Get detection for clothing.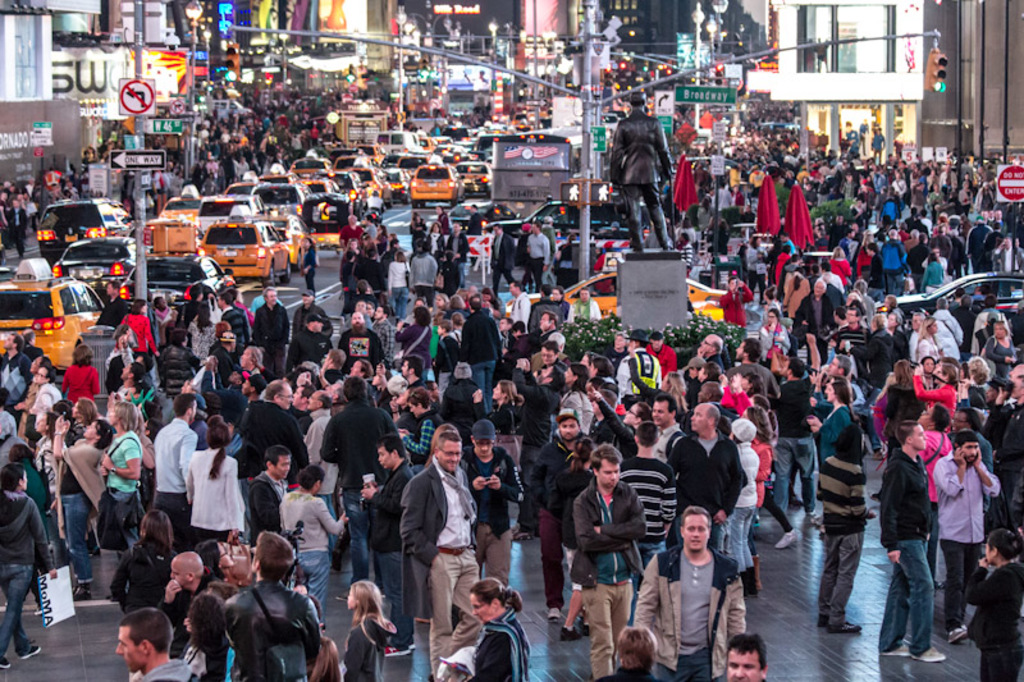
Detection: 248:297:293:372.
